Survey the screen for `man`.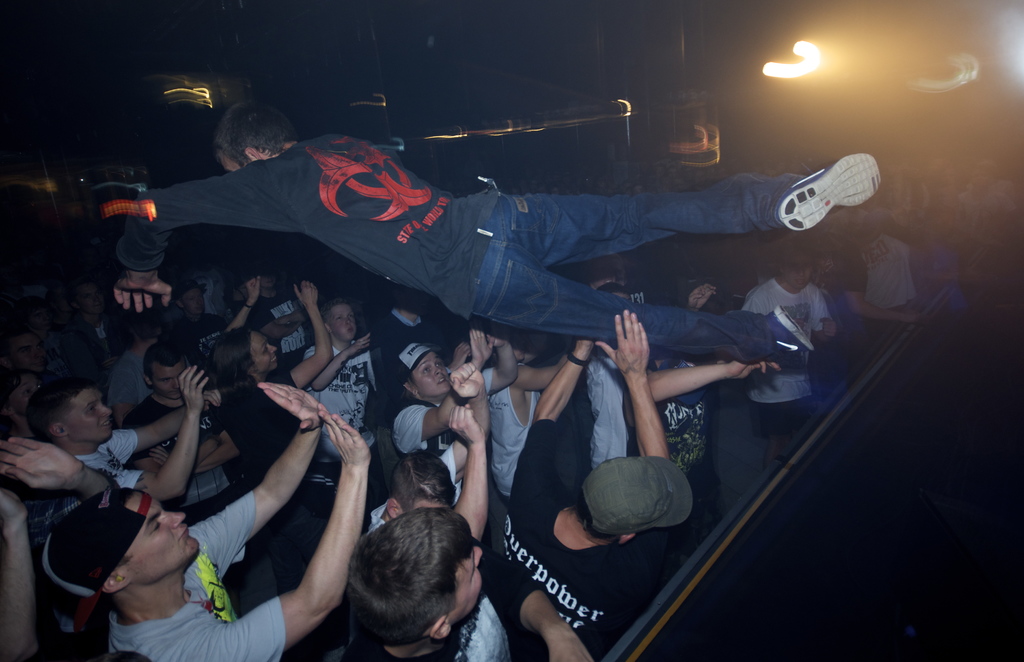
Survey found: Rect(39, 379, 372, 661).
